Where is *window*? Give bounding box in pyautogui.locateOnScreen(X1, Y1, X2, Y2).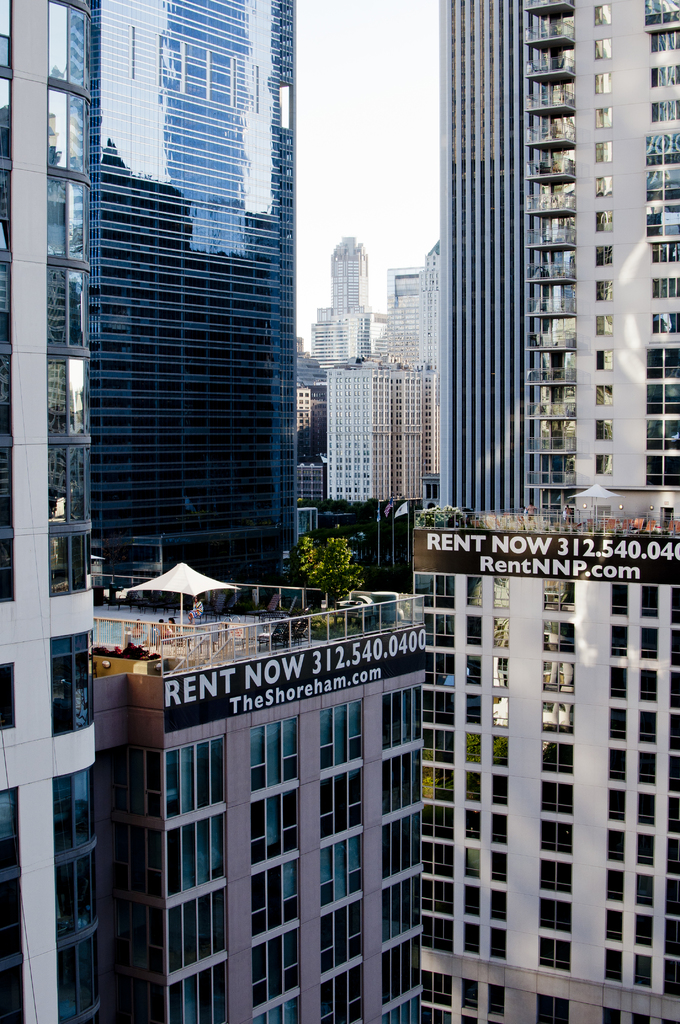
pyautogui.locateOnScreen(0, 879, 19, 959).
